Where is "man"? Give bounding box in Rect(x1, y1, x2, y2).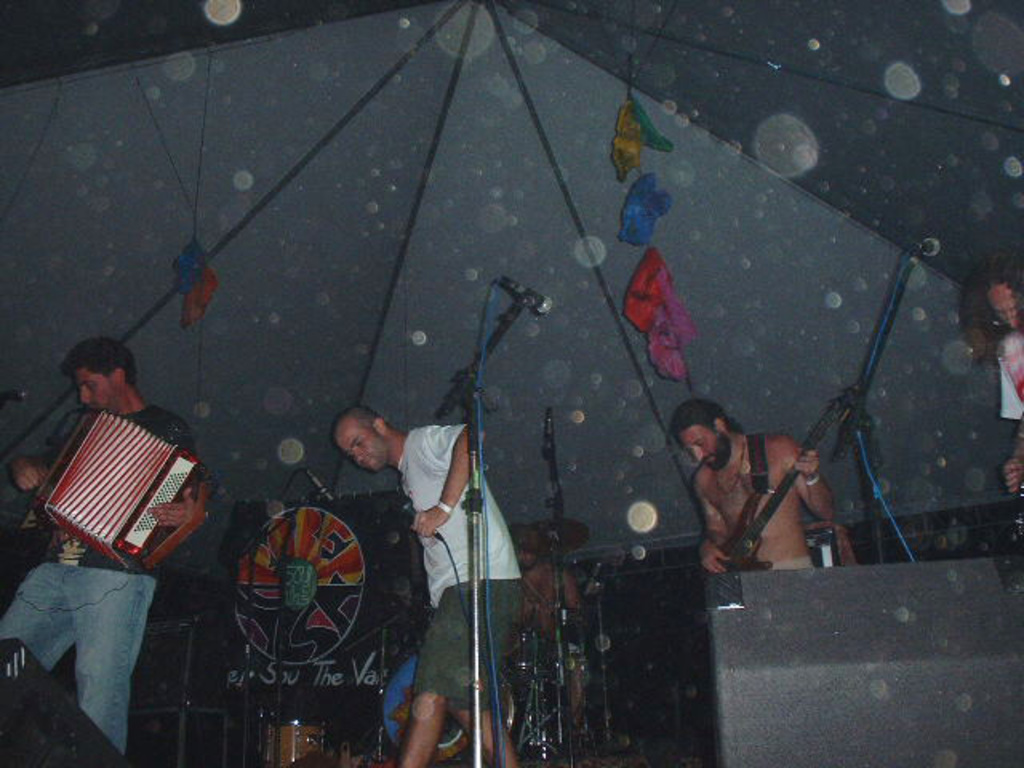
Rect(0, 334, 211, 766).
